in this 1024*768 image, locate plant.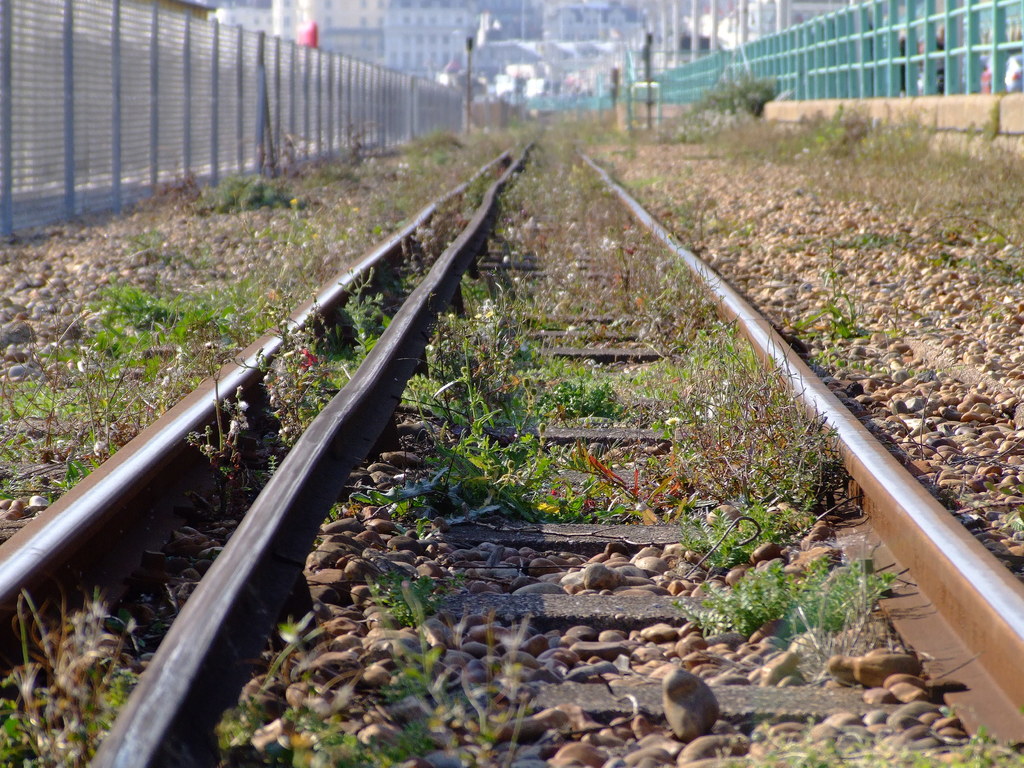
Bounding box: 796/102/866/161.
